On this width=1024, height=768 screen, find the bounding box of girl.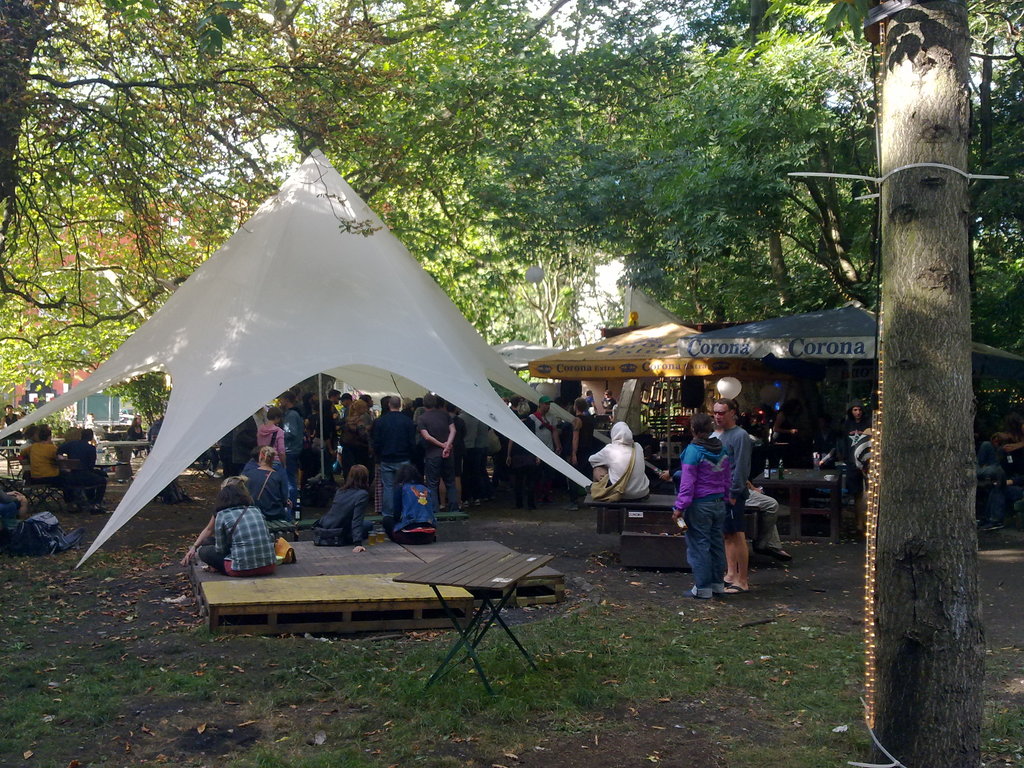
Bounding box: [left=337, top=399, right=371, bottom=479].
